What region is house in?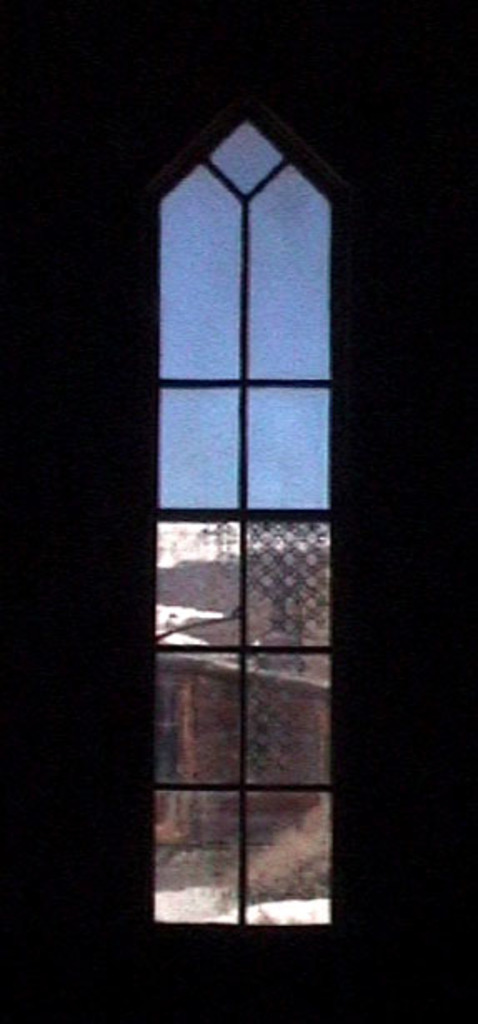
l=0, t=0, r=476, b=1022.
